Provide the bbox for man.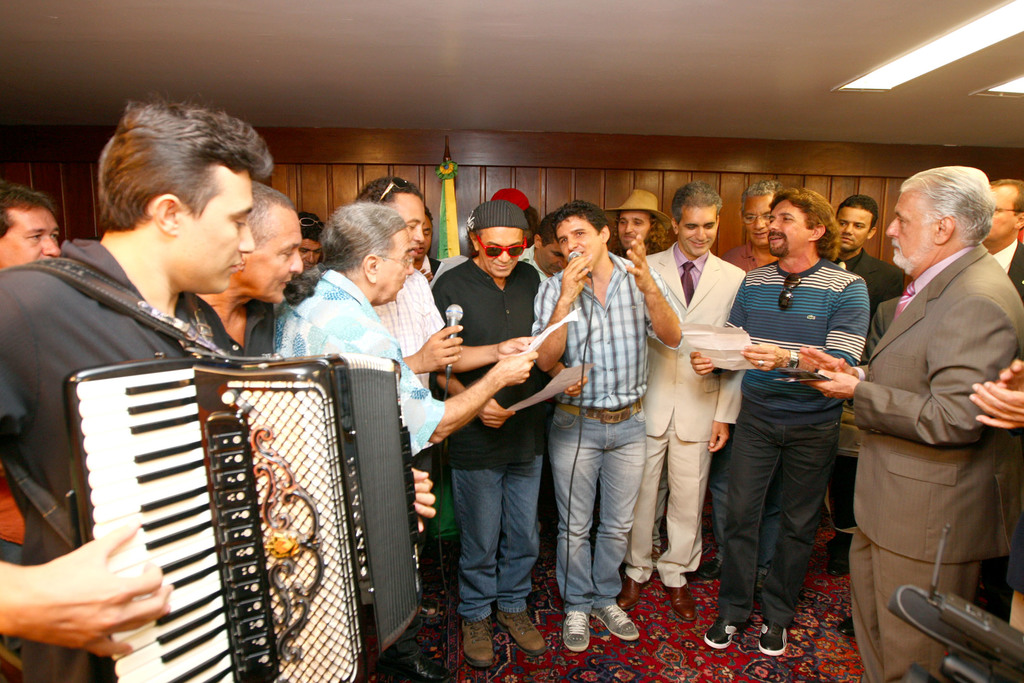
[x1=347, y1=174, x2=547, y2=680].
